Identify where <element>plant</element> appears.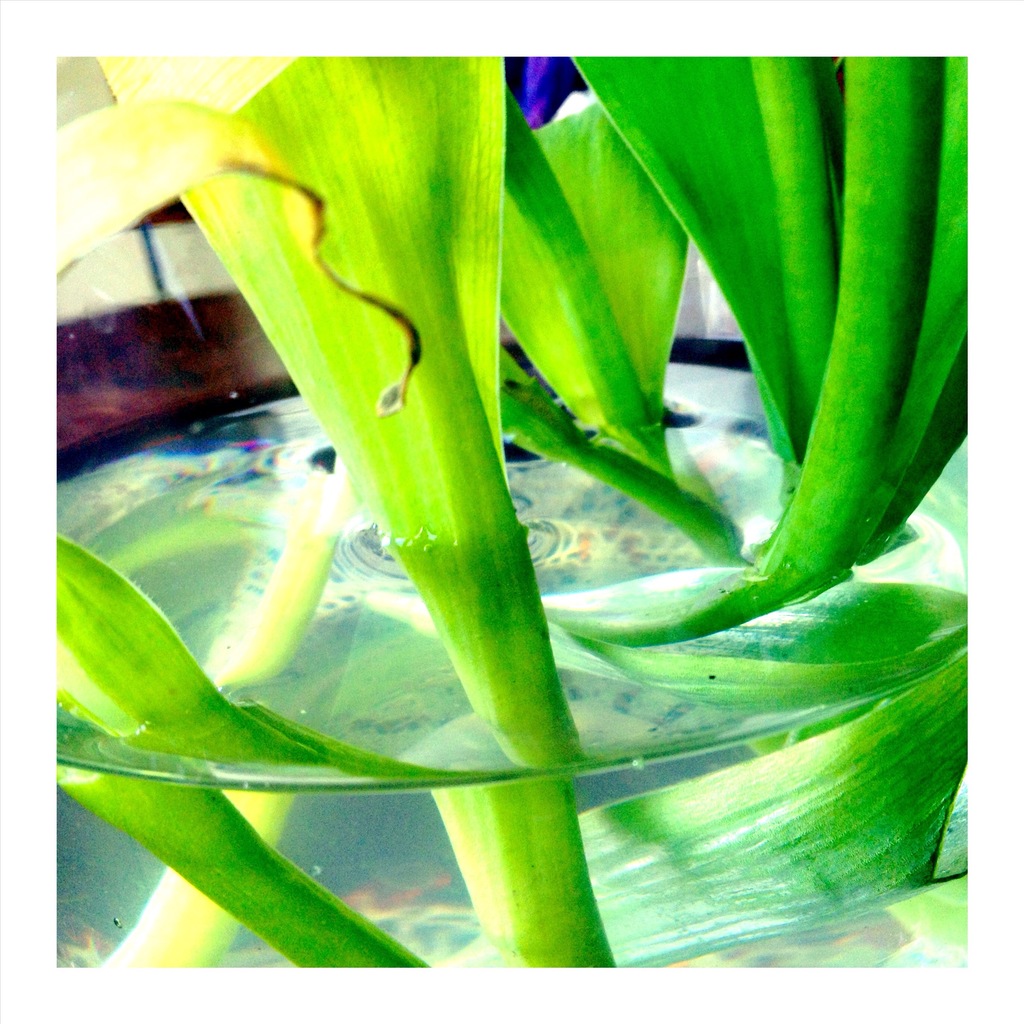
Appears at <region>52, 54, 968, 970</region>.
